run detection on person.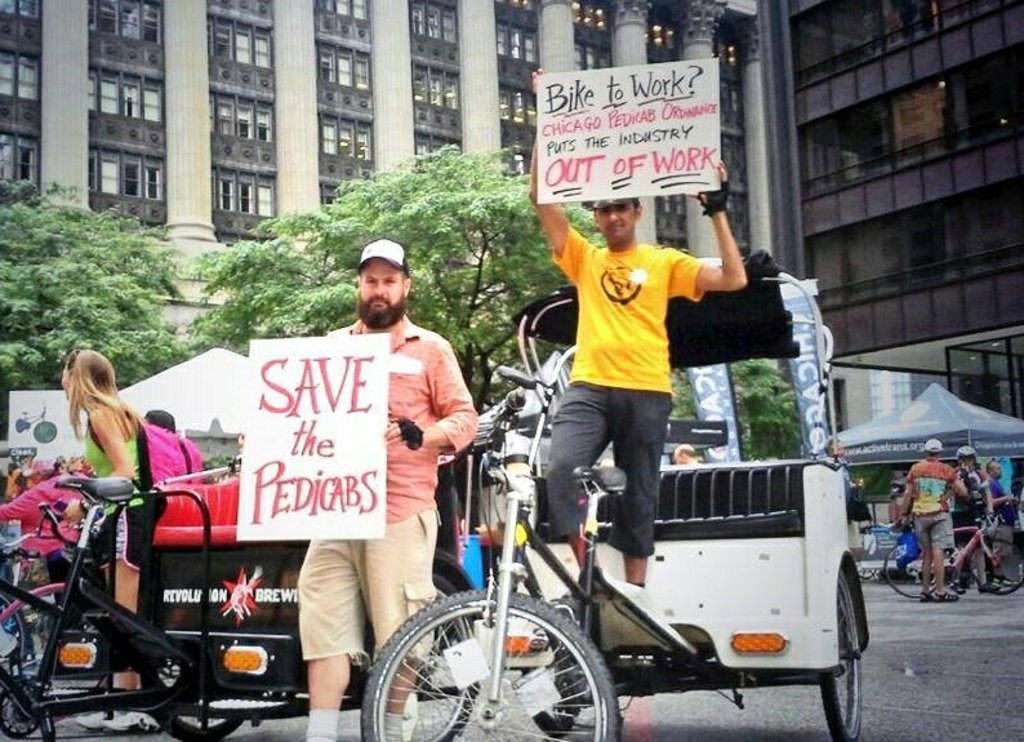
Result: 521:170:758:630.
